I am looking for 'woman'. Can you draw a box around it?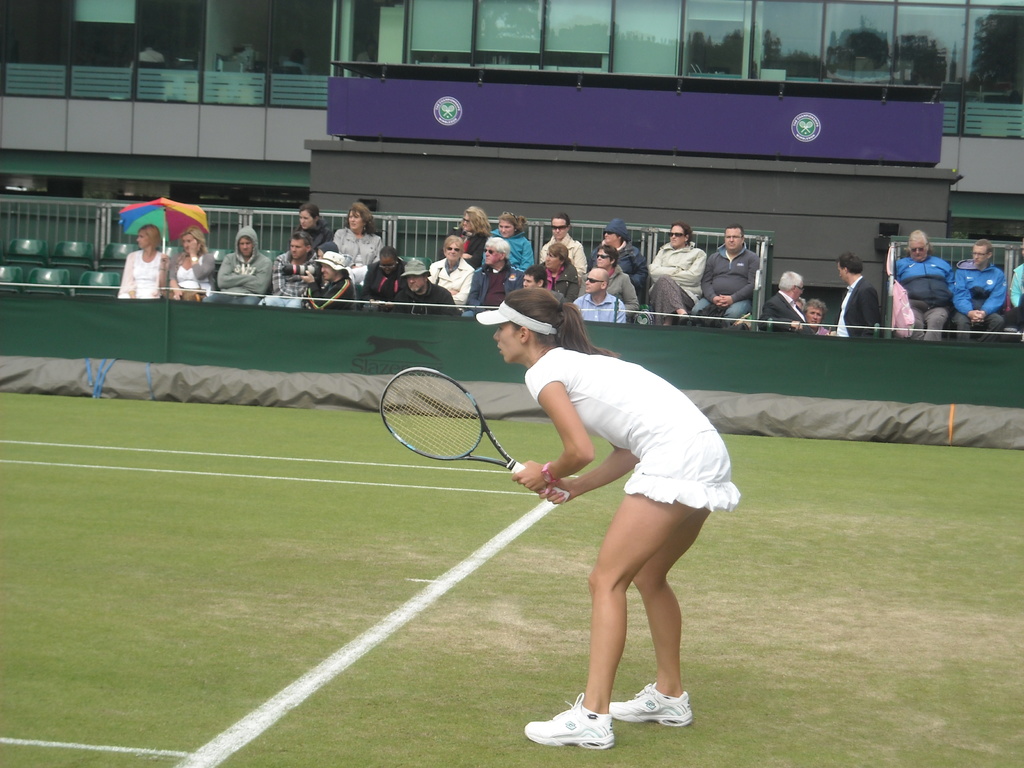
Sure, the bounding box is box(294, 200, 327, 252).
